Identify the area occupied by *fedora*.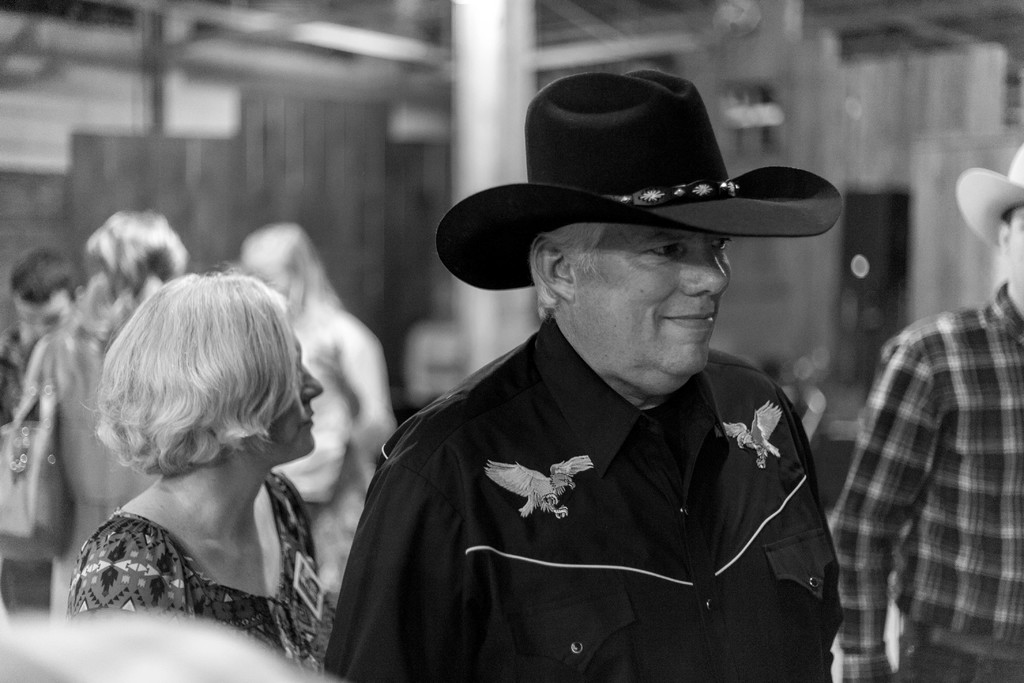
Area: {"x1": 433, "y1": 70, "x2": 844, "y2": 287}.
